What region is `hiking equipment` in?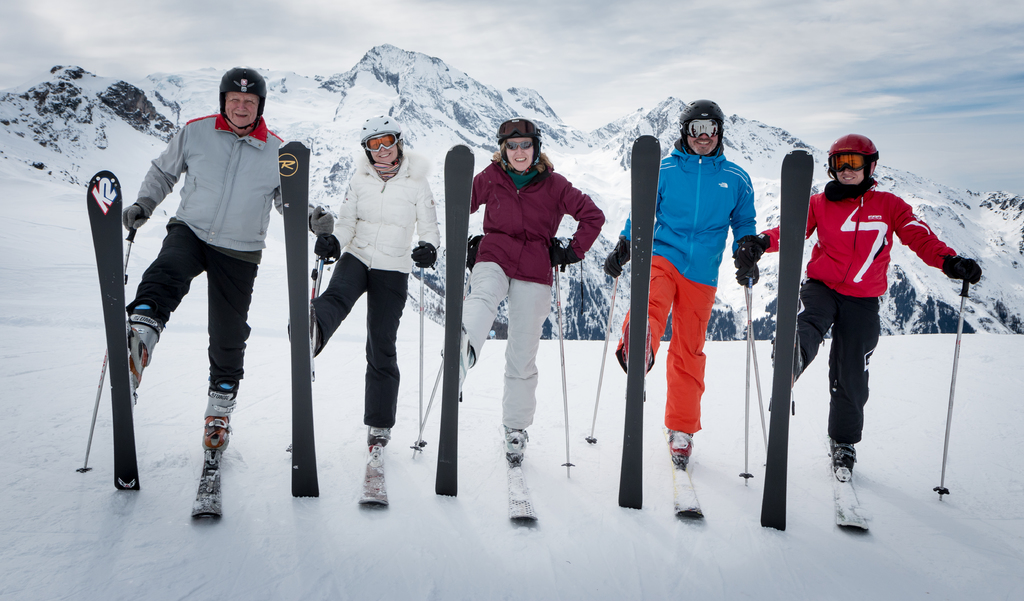
locate(544, 240, 565, 481).
